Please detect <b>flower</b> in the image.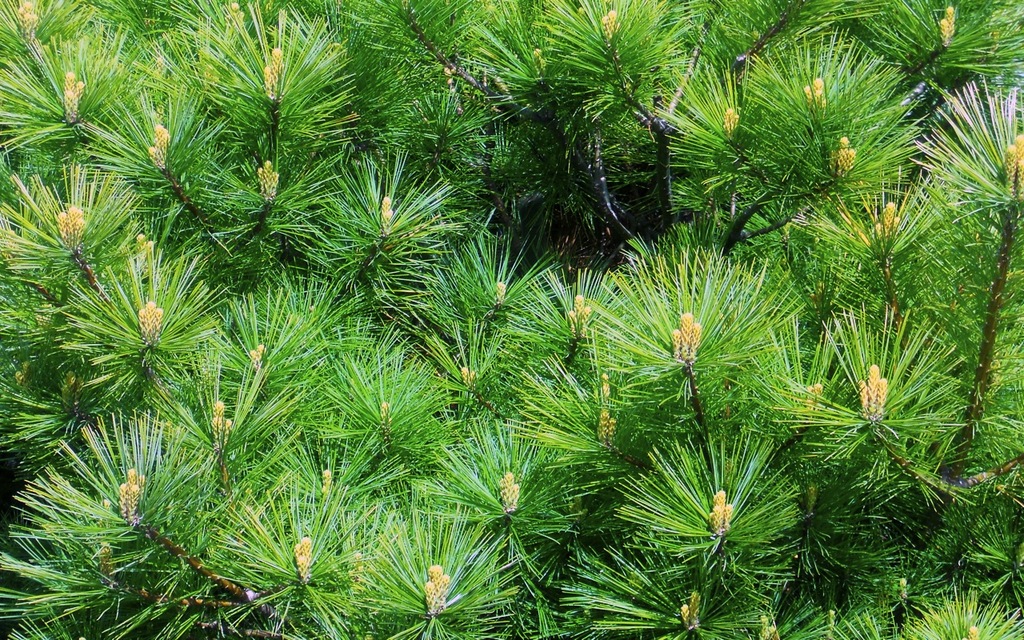
x1=14 y1=2 x2=37 y2=38.
